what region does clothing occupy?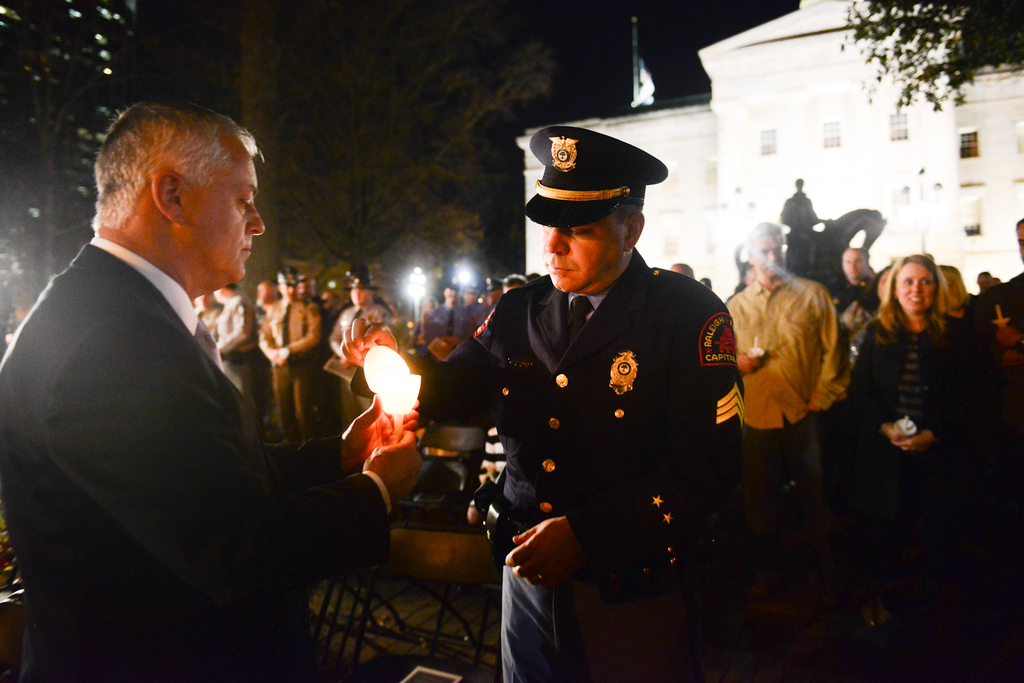
{"left": 450, "top": 299, "right": 480, "bottom": 346}.
